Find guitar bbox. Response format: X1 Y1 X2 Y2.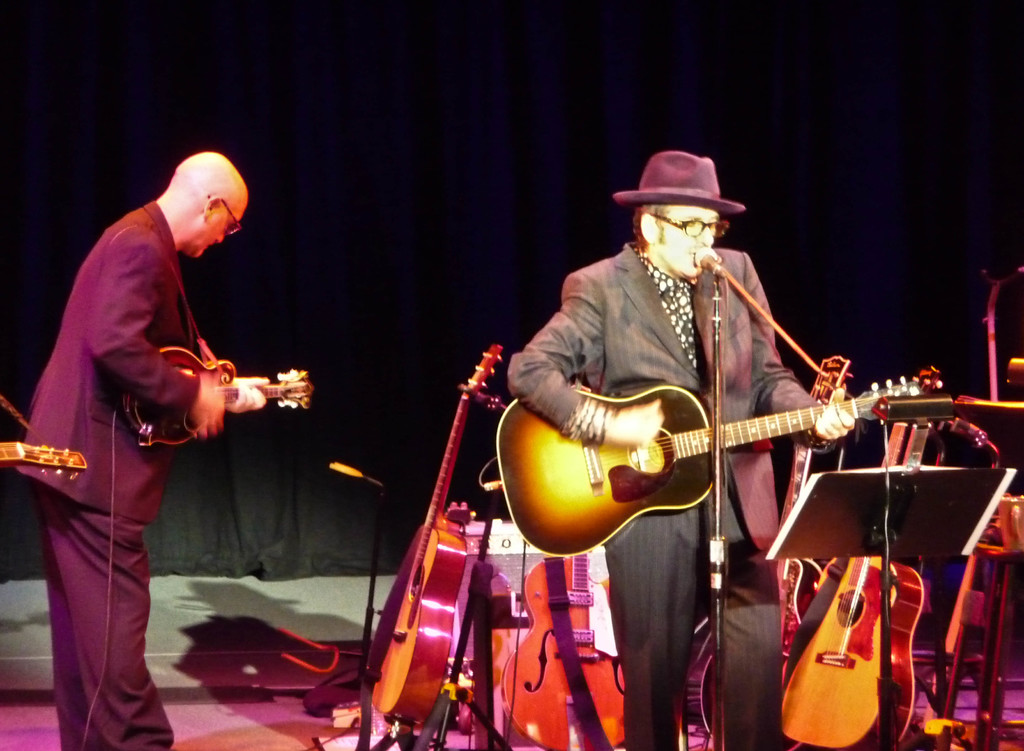
113 334 328 457.
